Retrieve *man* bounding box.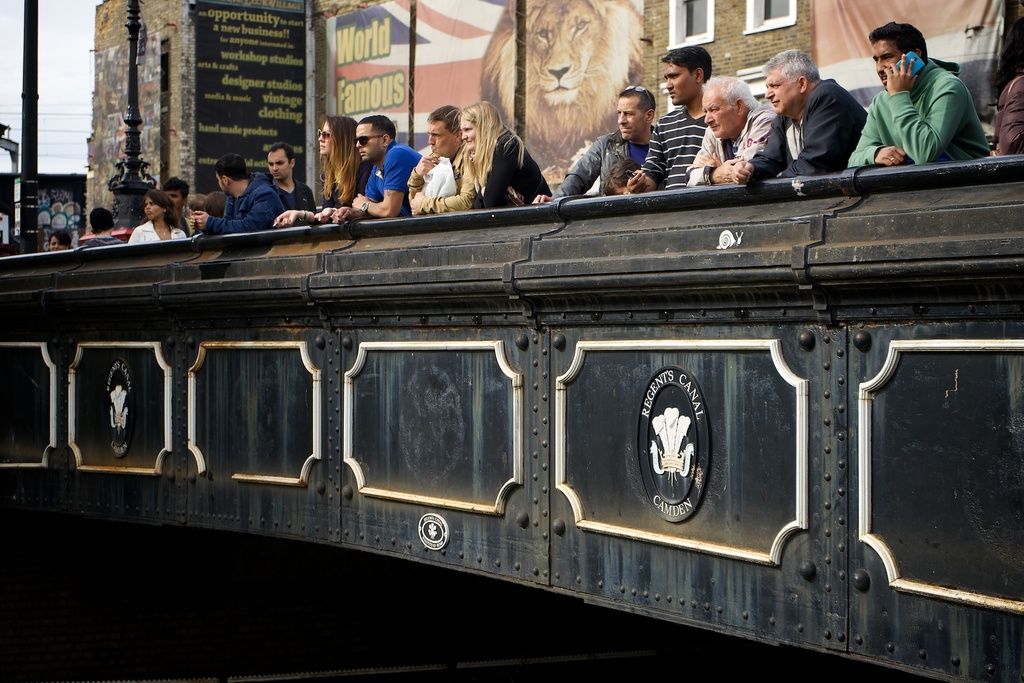
Bounding box: [330, 111, 422, 229].
